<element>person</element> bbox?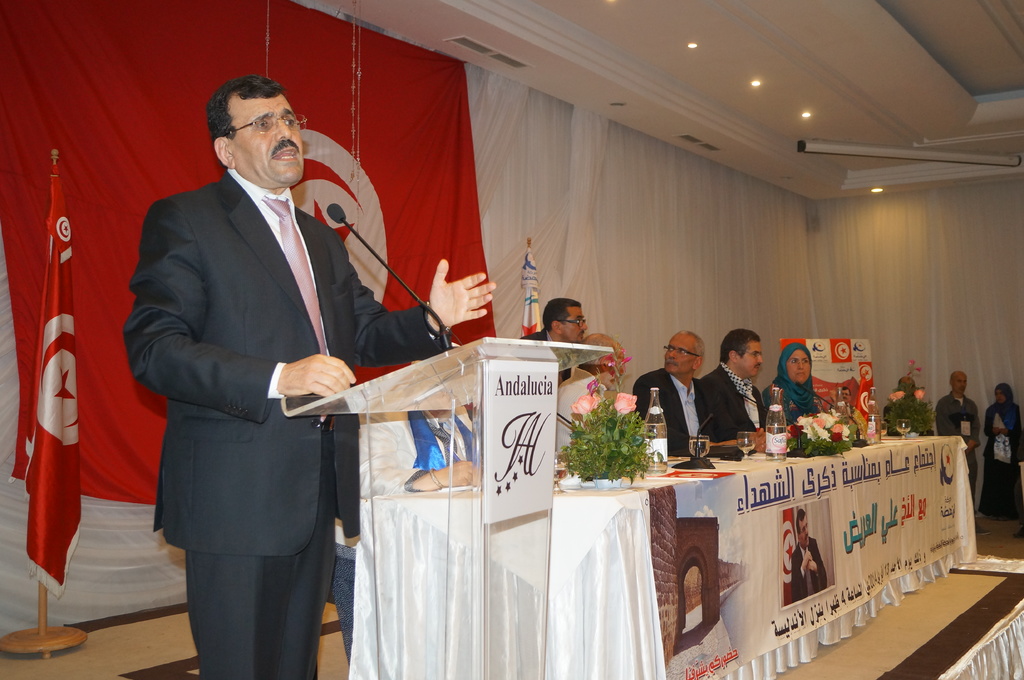
650 323 727 472
